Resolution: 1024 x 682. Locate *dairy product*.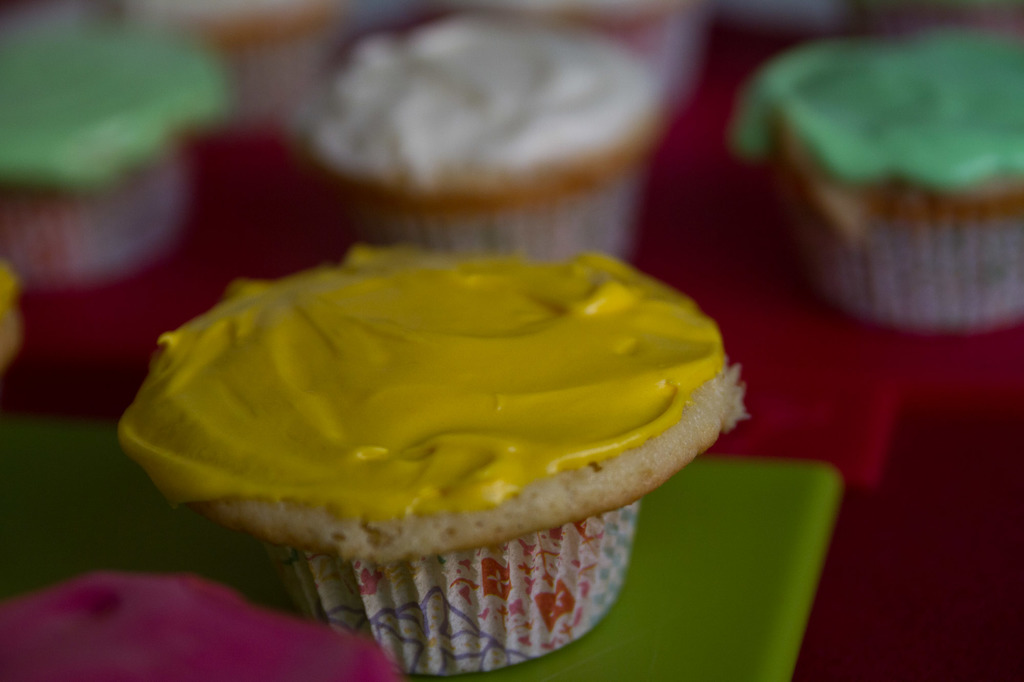
pyautogui.locateOnScreen(0, 21, 246, 193).
